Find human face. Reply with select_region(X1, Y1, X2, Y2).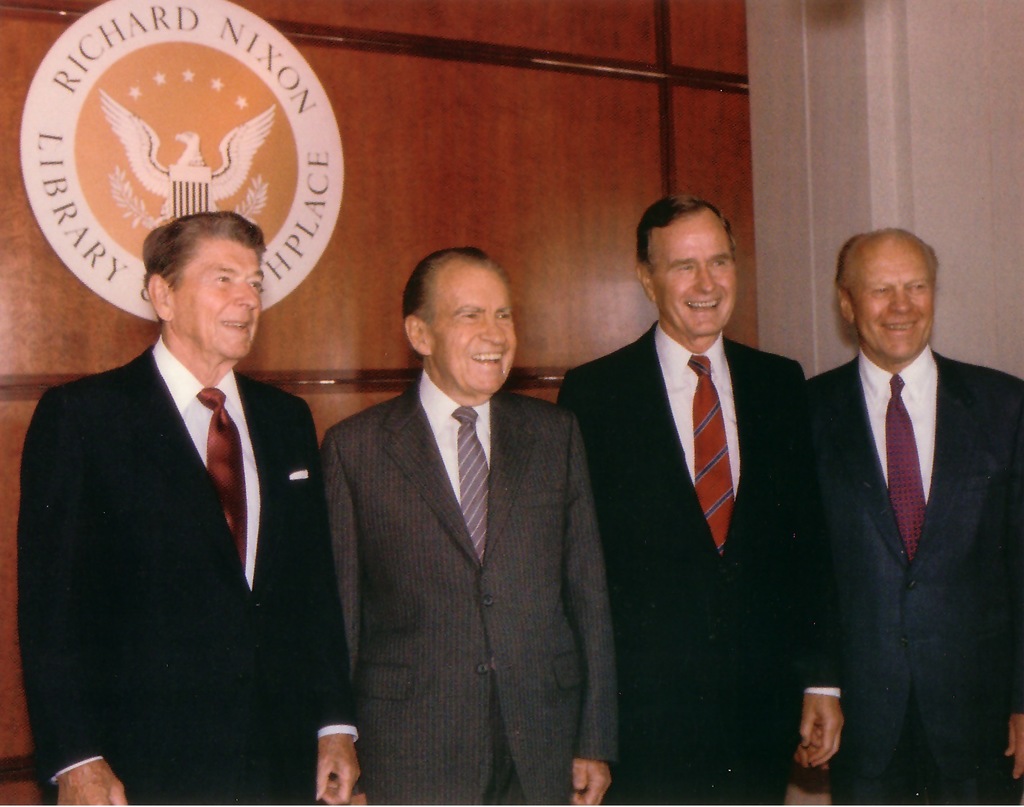
select_region(849, 237, 938, 358).
